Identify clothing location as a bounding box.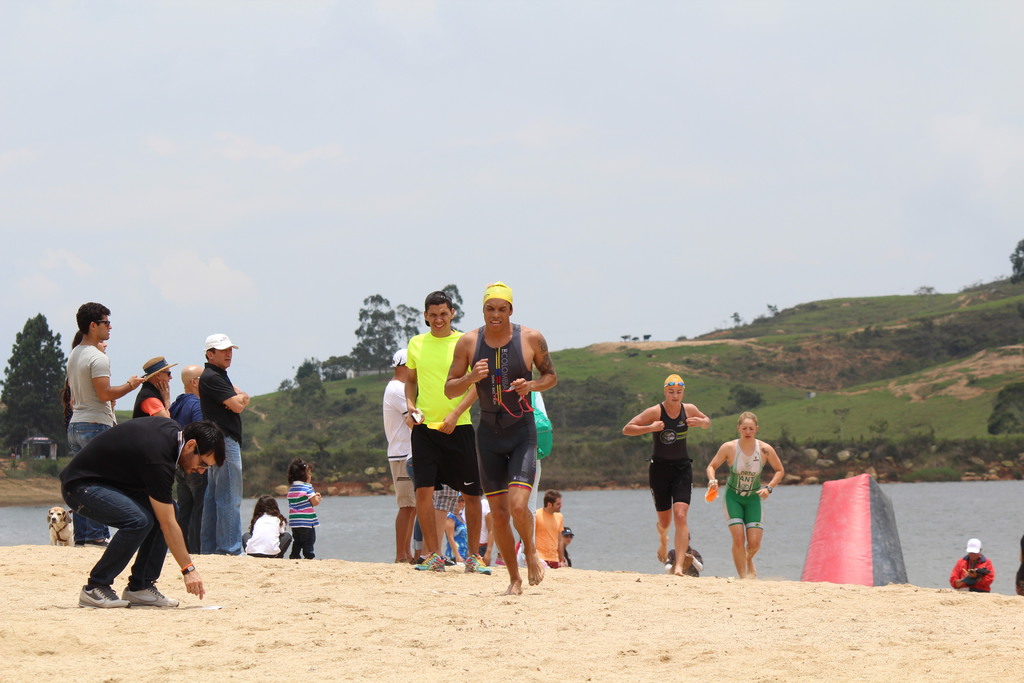
l=431, t=483, r=460, b=514.
